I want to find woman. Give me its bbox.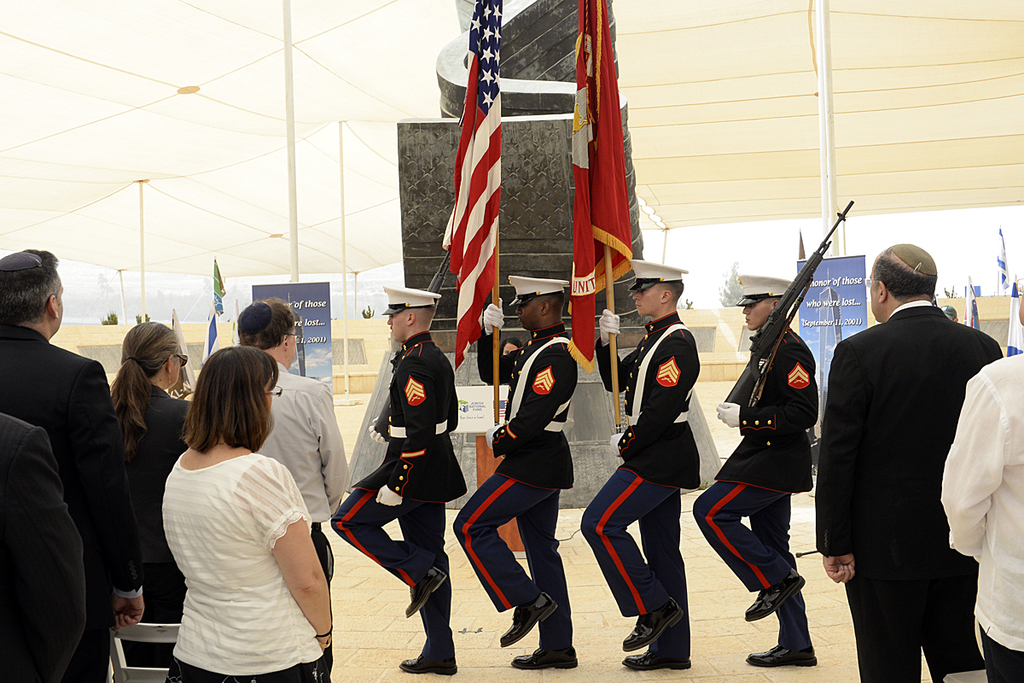
bbox(107, 324, 200, 682).
